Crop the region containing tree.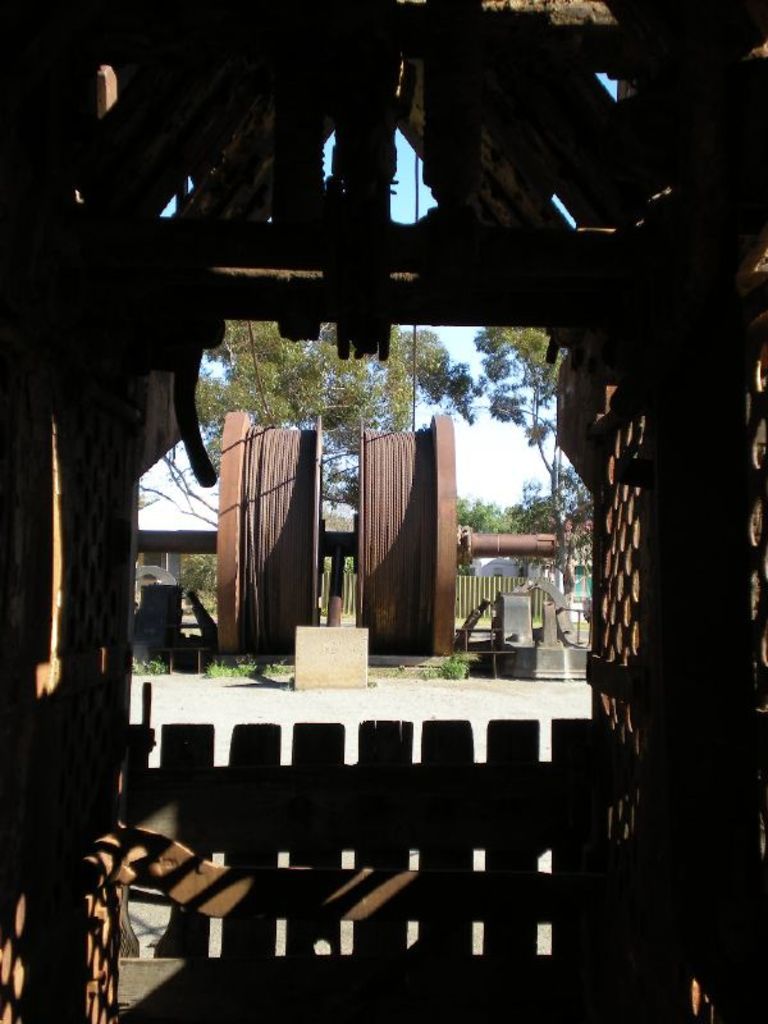
Crop region: (467, 323, 567, 522).
